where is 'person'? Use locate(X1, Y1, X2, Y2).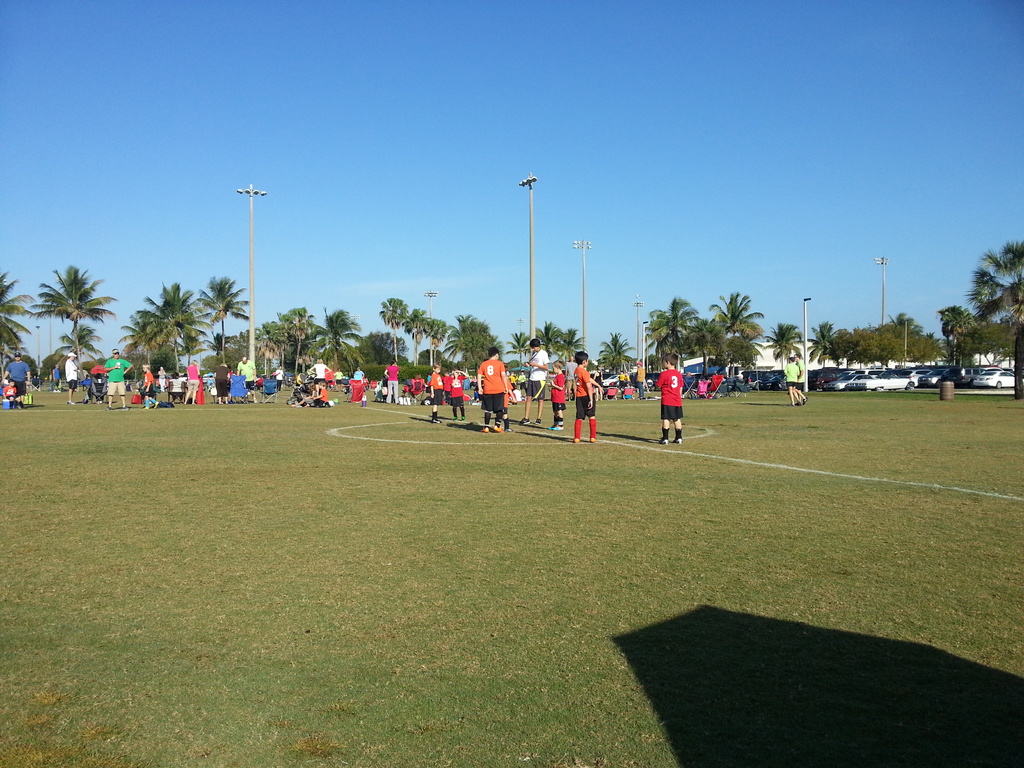
locate(572, 352, 596, 445).
